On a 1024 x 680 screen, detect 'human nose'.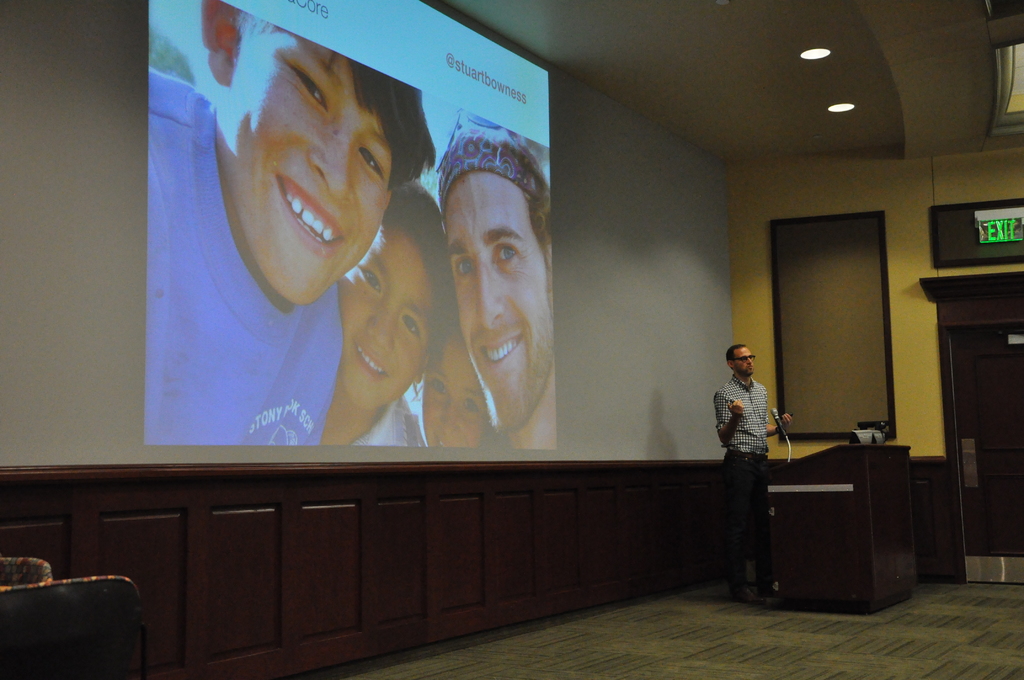
362:307:400:358.
